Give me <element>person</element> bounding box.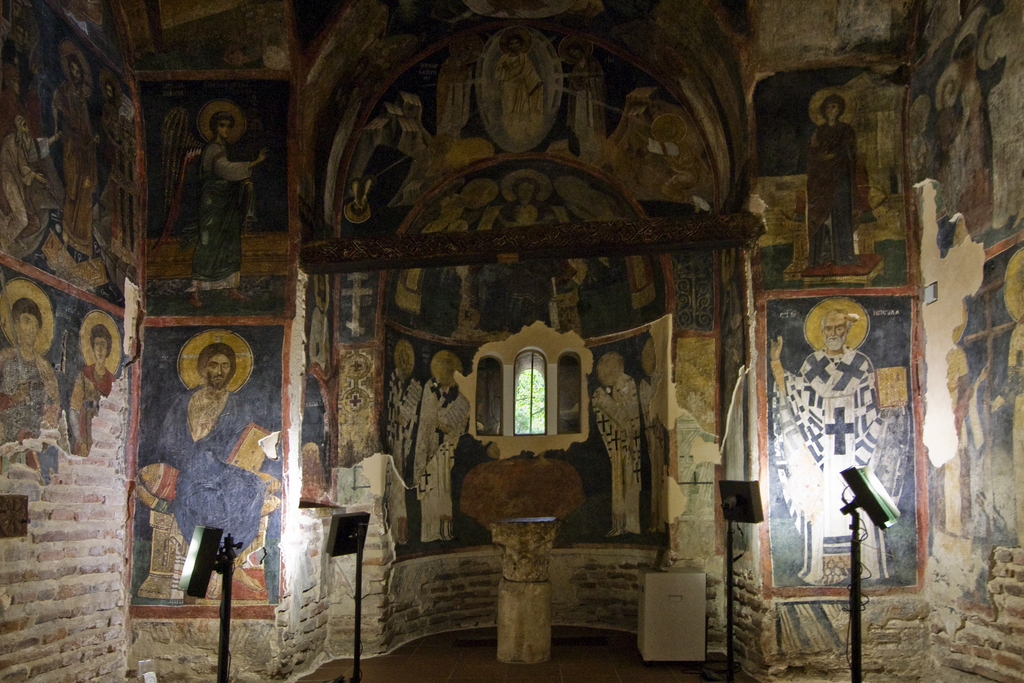
(x1=1, y1=115, x2=63, y2=249).
